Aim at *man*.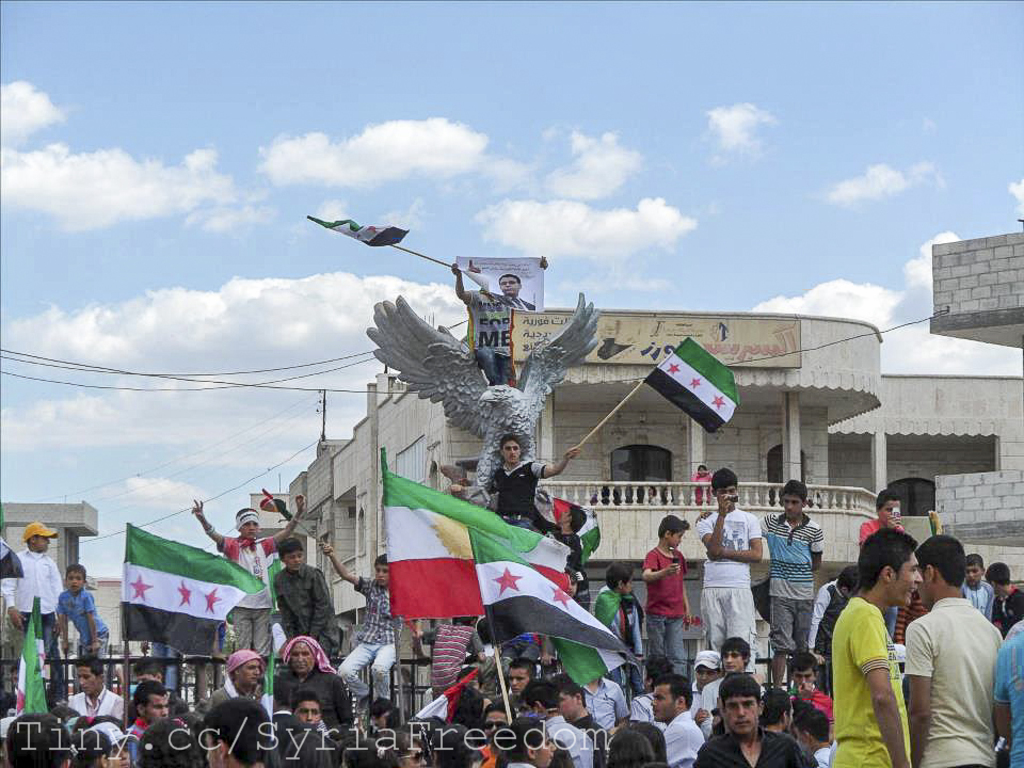
Aimed at detection(830, 527, 923, 767).
